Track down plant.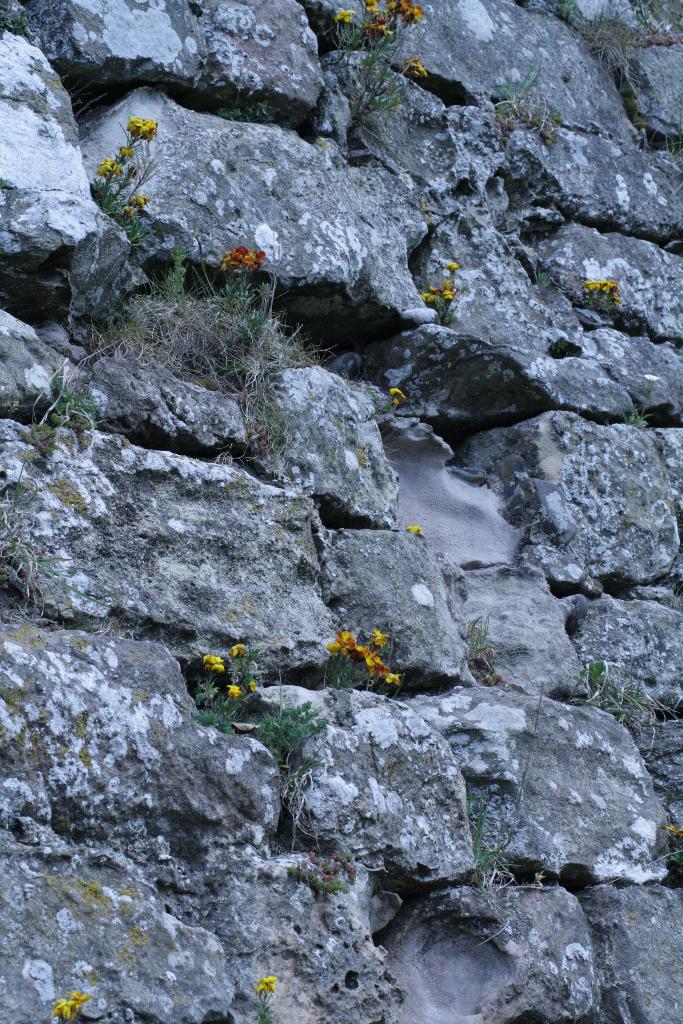
Tracked to bbox=(467, 607, 493, 657).
